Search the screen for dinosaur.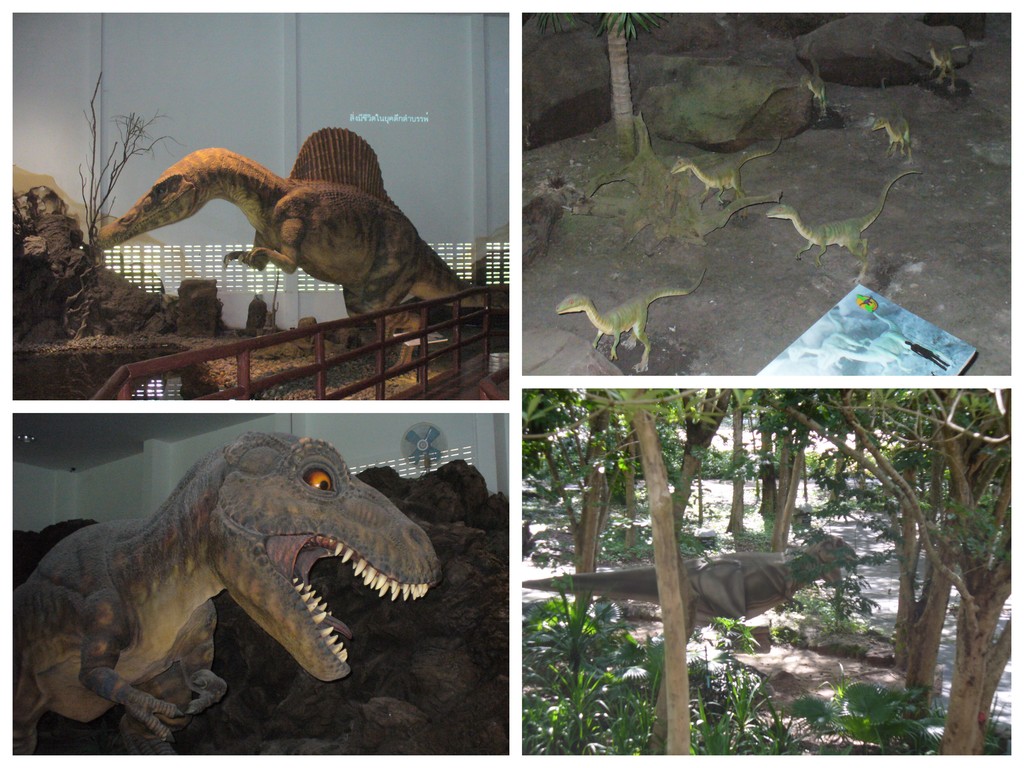
Found at {"x1": 870, "y1": 68, "x2": 911, "y2": 158}.
